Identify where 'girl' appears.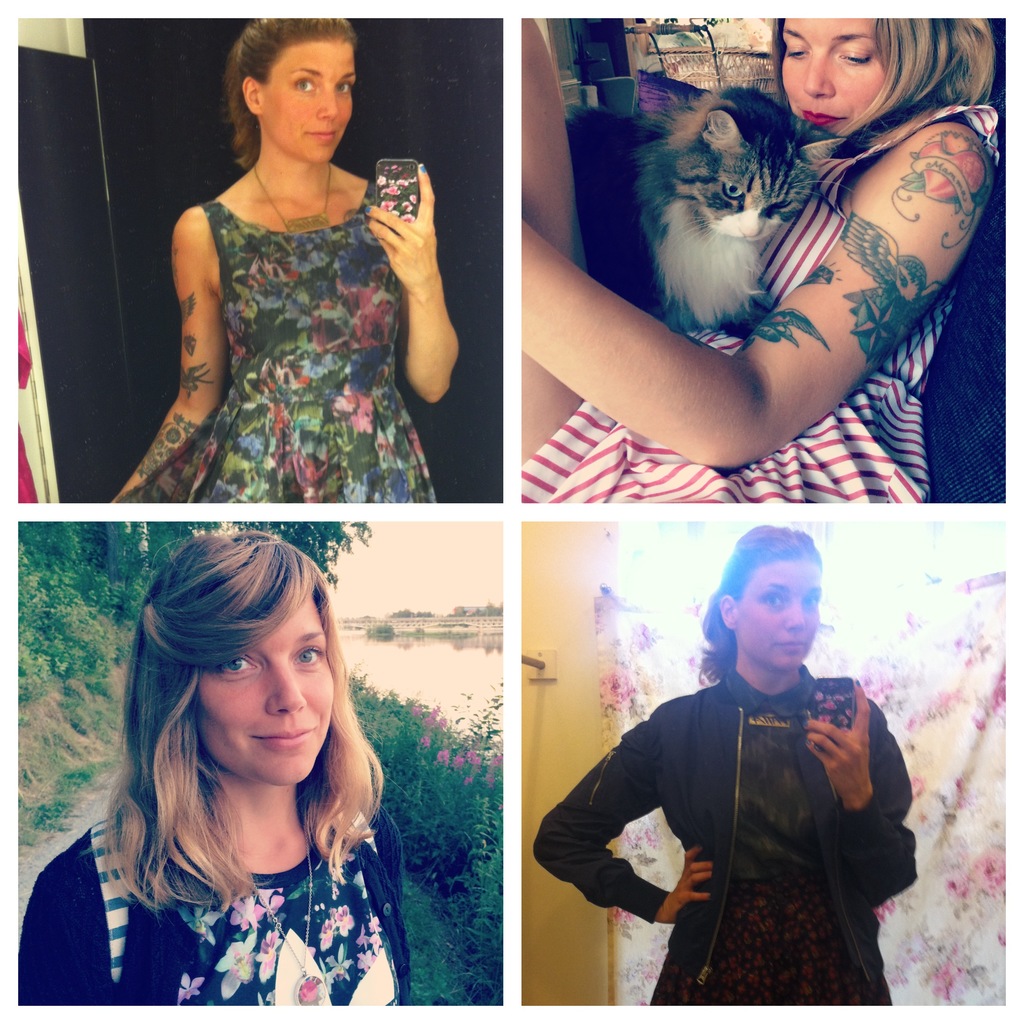
Appears at {"x1": 520, "y1": 17, "x2": 996, "y2": 503}.
